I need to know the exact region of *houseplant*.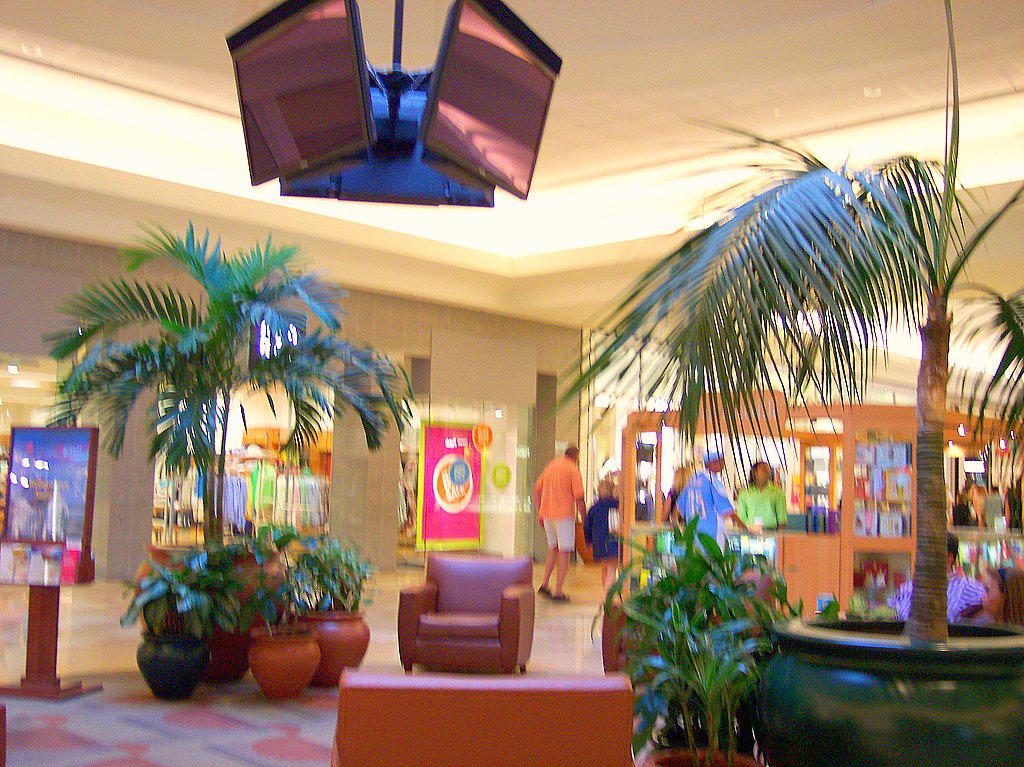
Region: Rect(602, 509, 898, 765).
